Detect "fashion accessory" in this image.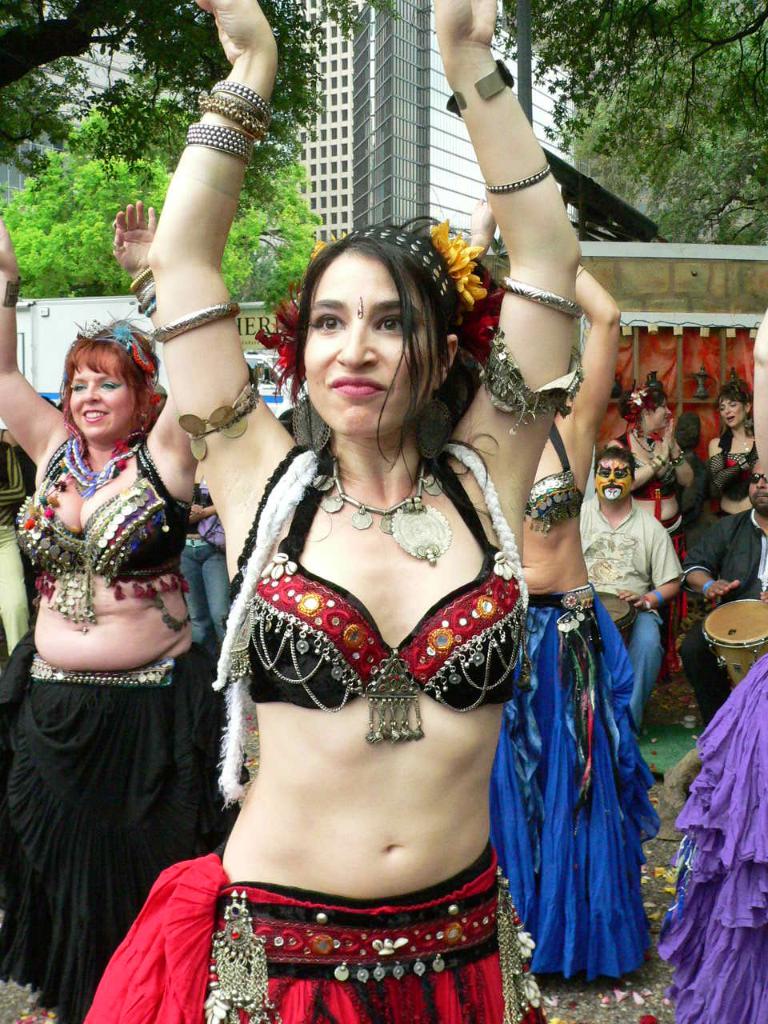
Detection: BBox(746, 418, 754, 426).
